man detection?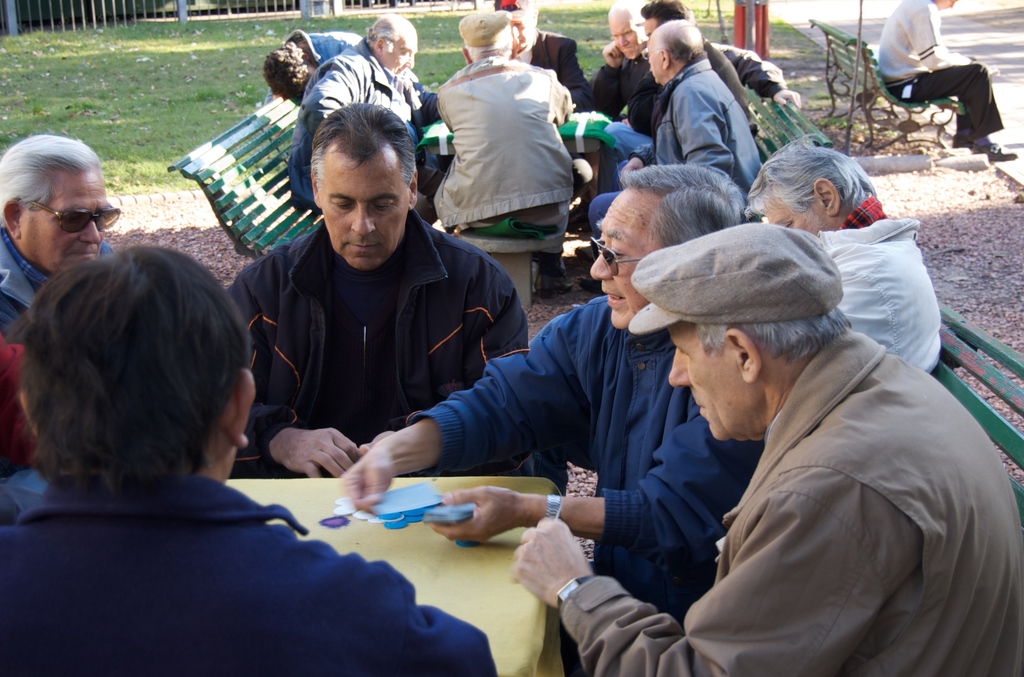
<region>636, 0, 753, 120</region>
